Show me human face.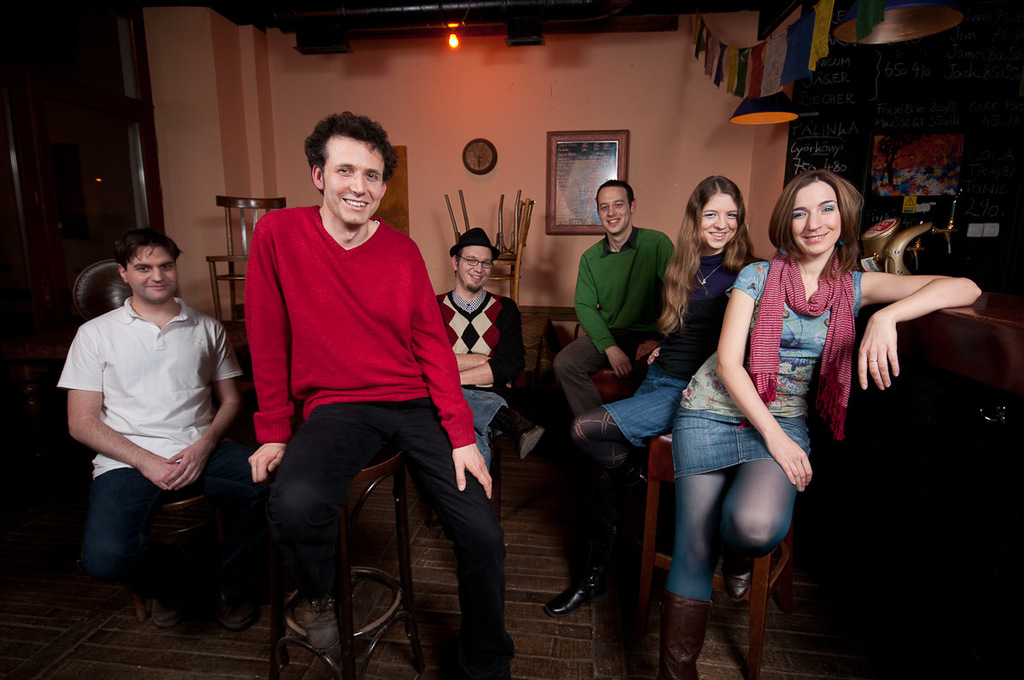
human face is here: (127, 244, 179, 302).
